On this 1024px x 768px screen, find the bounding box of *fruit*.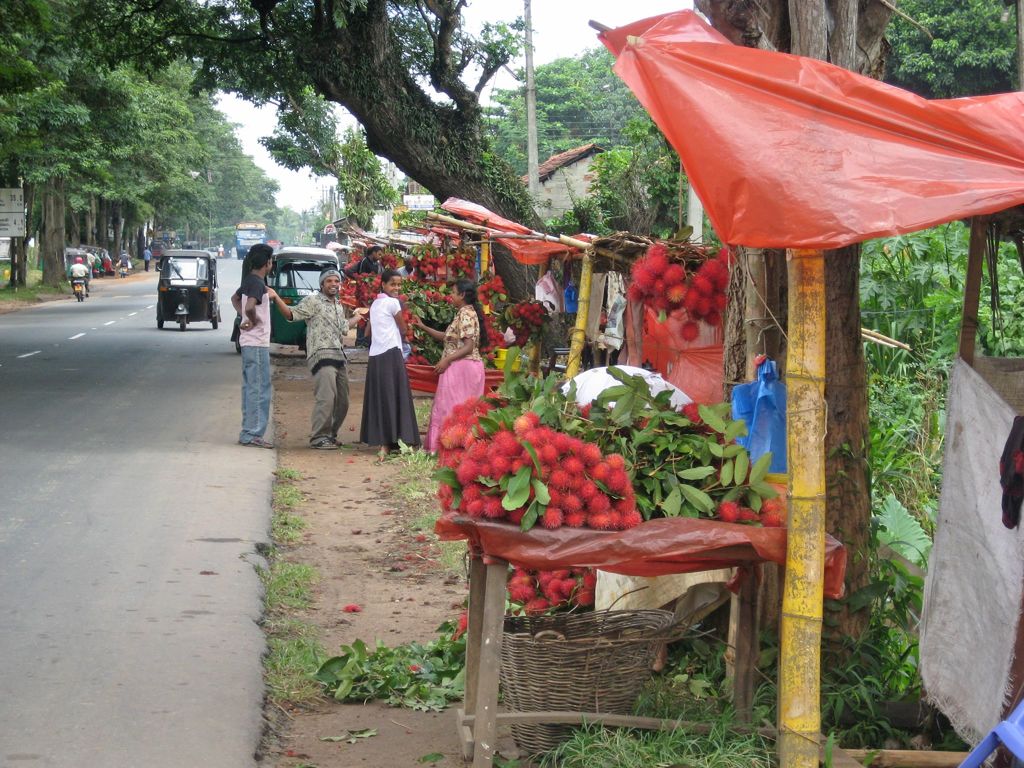
Bounding box: select_region(684, 403, 701, 424).
